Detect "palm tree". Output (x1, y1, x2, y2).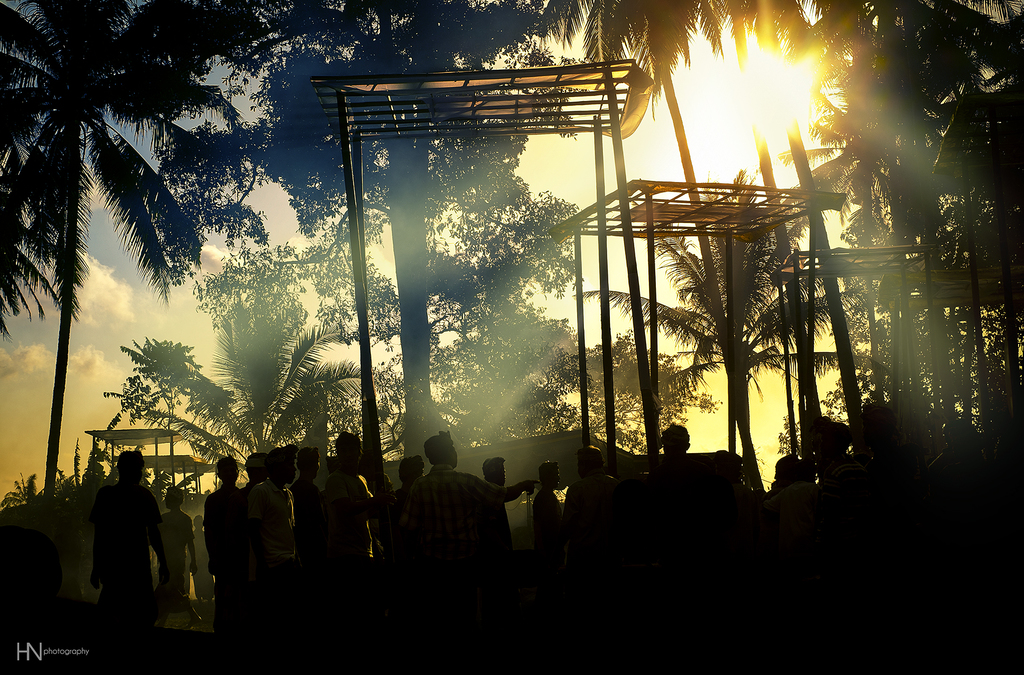
(272, 45, 540, 457).
